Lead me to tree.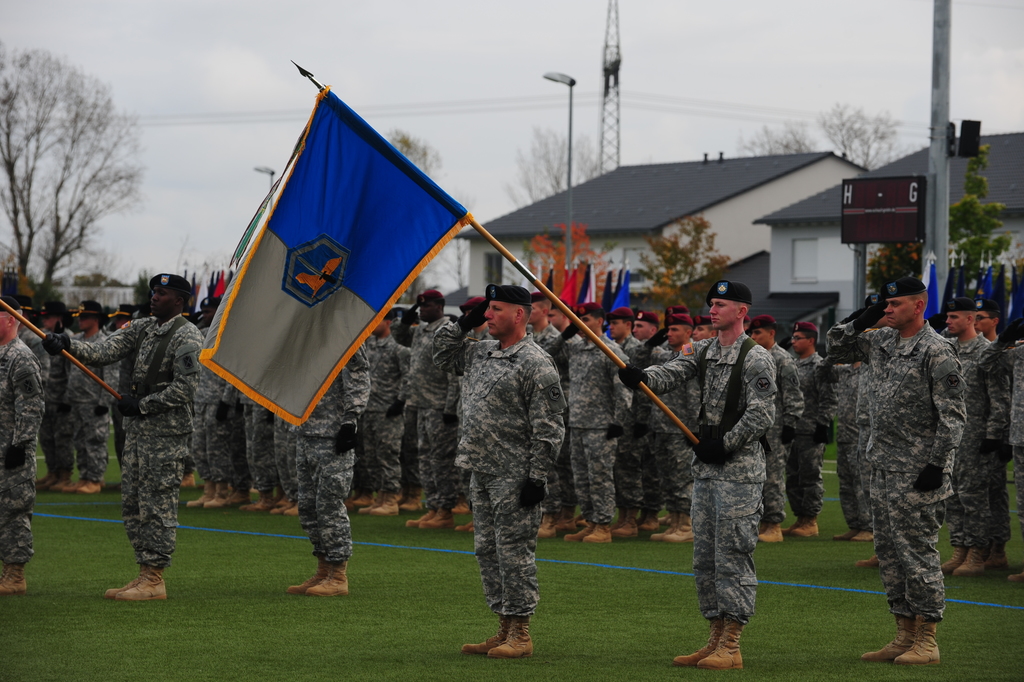
Lead to BBox(733, 97, 906, 179).
